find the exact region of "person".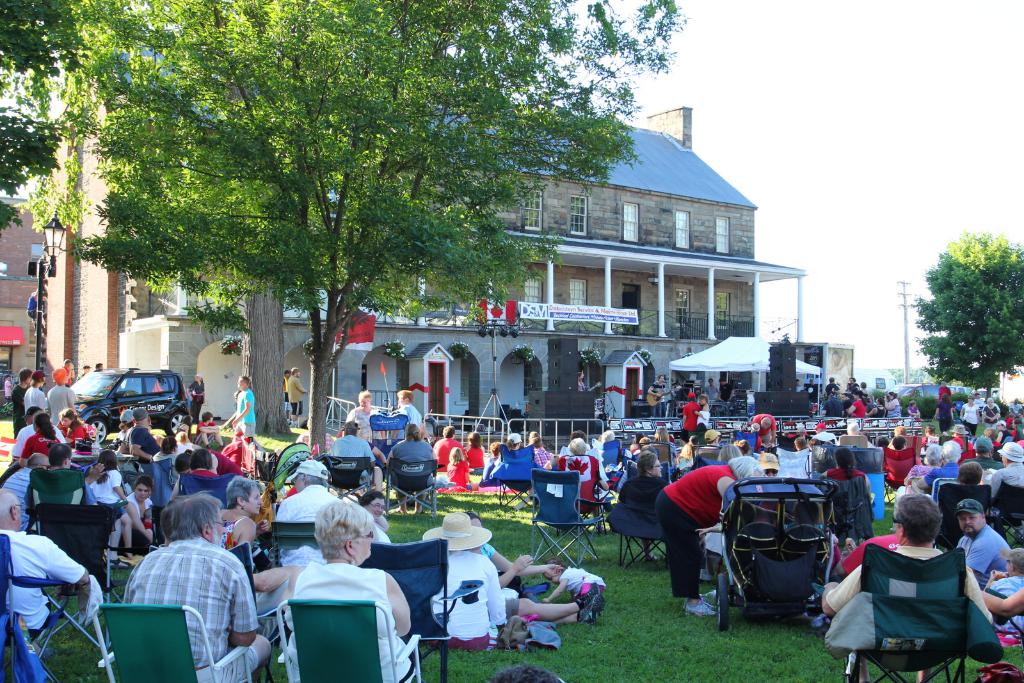
Exact region: bbox(789, 502, 848, 566).
